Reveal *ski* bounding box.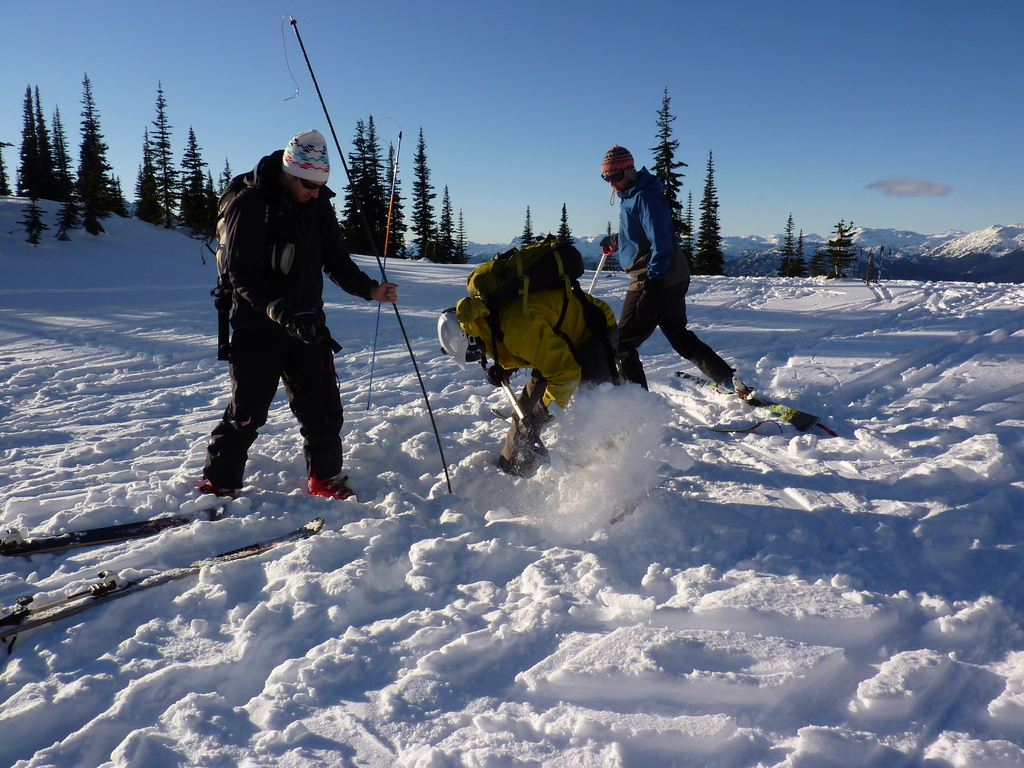
Revealed: 671:366:836:444.
